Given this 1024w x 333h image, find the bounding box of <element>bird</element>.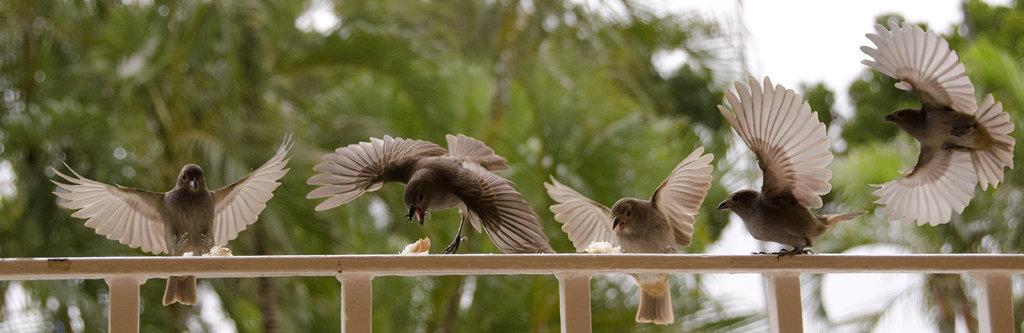
309/129/560/256.
